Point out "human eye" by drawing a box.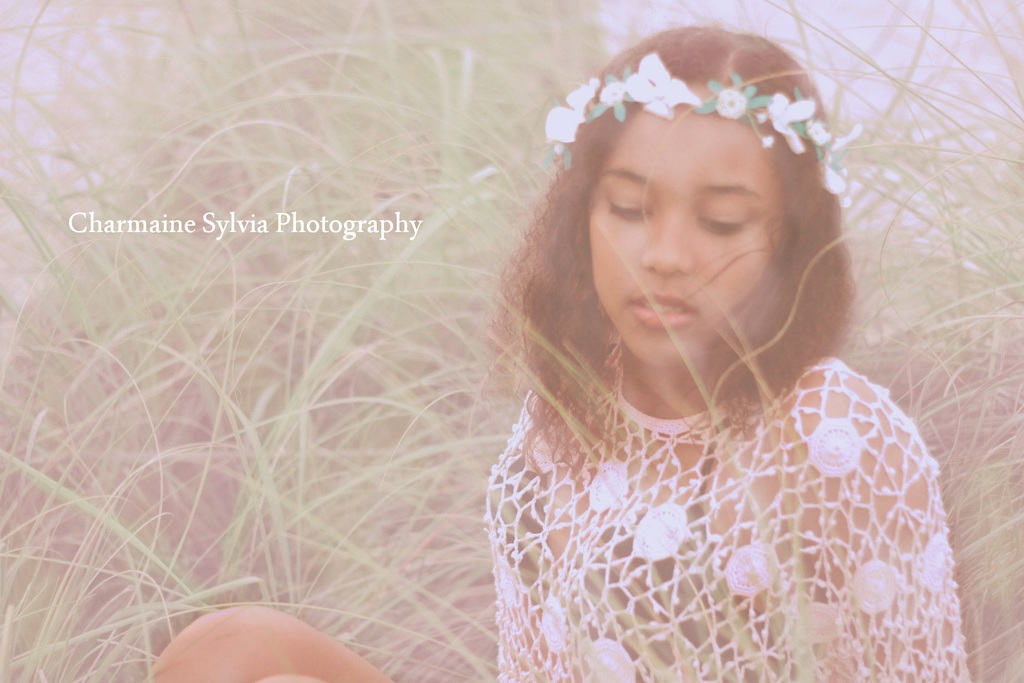
x1=688 y1=204 x2=748 y2=240.
